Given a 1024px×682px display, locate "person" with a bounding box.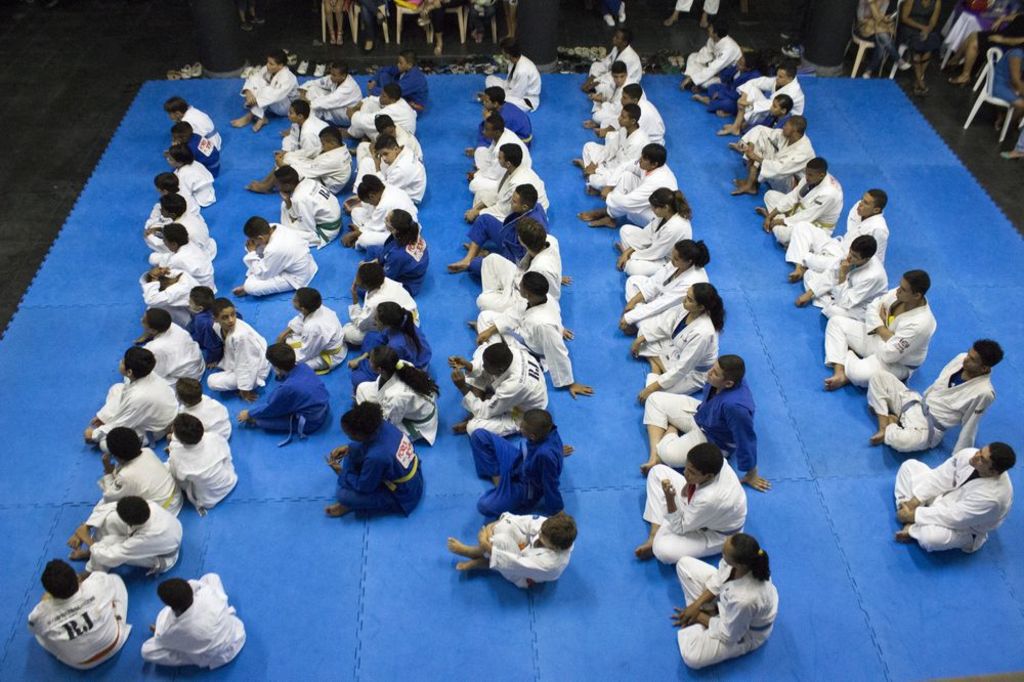
Located: bbox=(668, 530, 780, 670).
